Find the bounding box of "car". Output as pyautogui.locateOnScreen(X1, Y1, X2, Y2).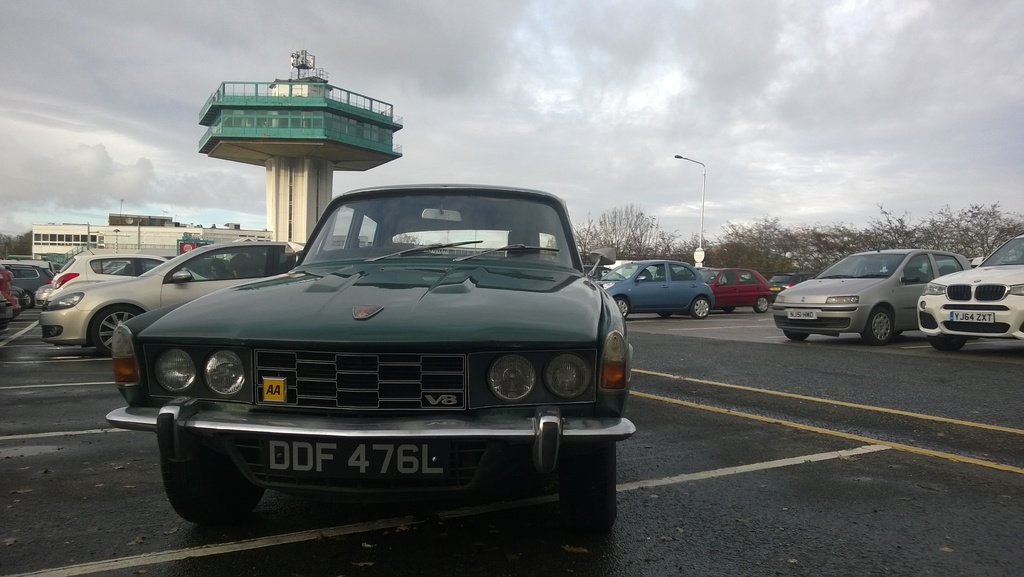
pyautogui.locateOnScreen(51, 238, 208, 281).
